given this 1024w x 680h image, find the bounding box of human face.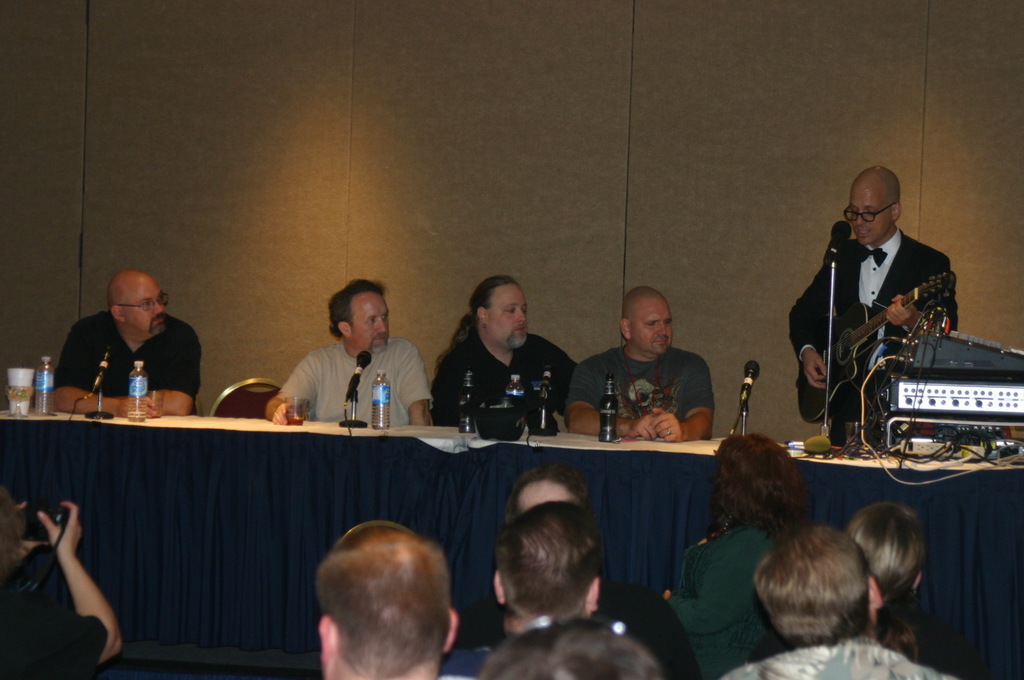
x1=135, y1=287, x2=162, y2=334.
